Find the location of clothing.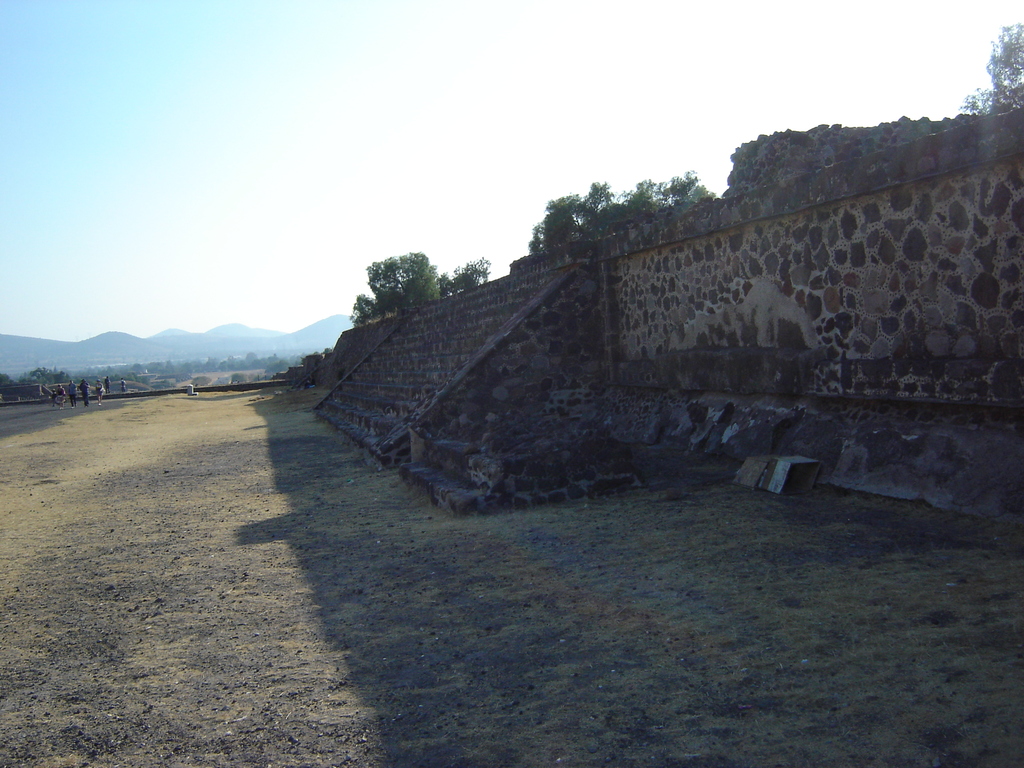
Location: rect(80, 383, 91, 404).
